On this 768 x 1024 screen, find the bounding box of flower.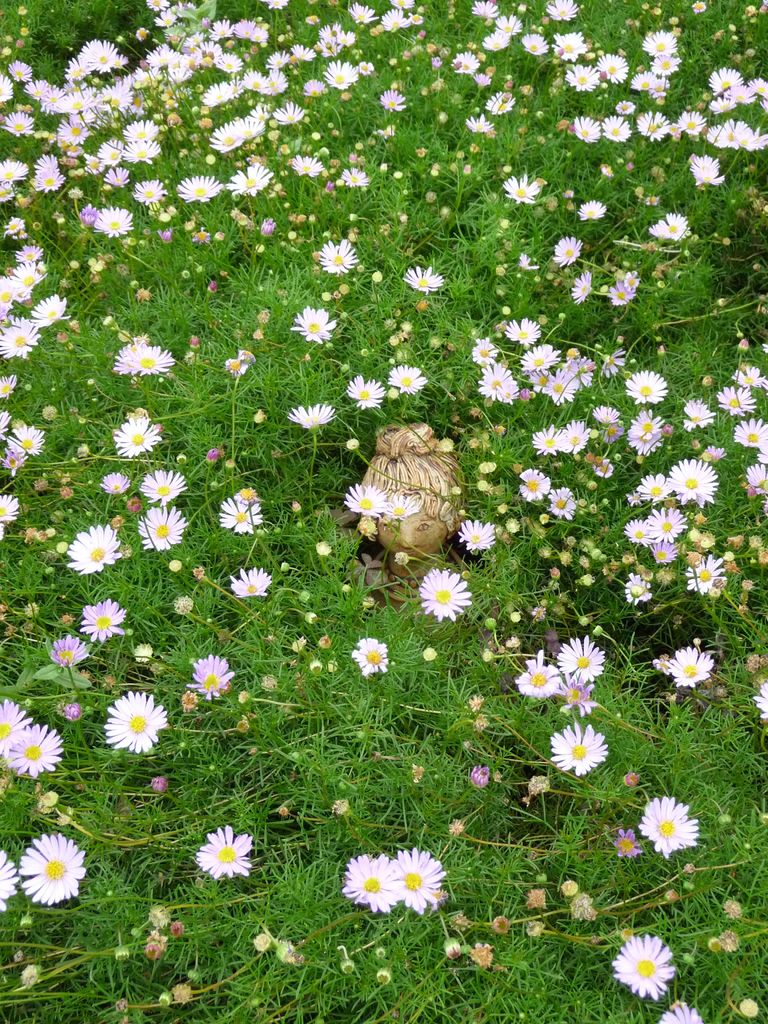
Bounding box: BBox(650, 211, 689, 242).
